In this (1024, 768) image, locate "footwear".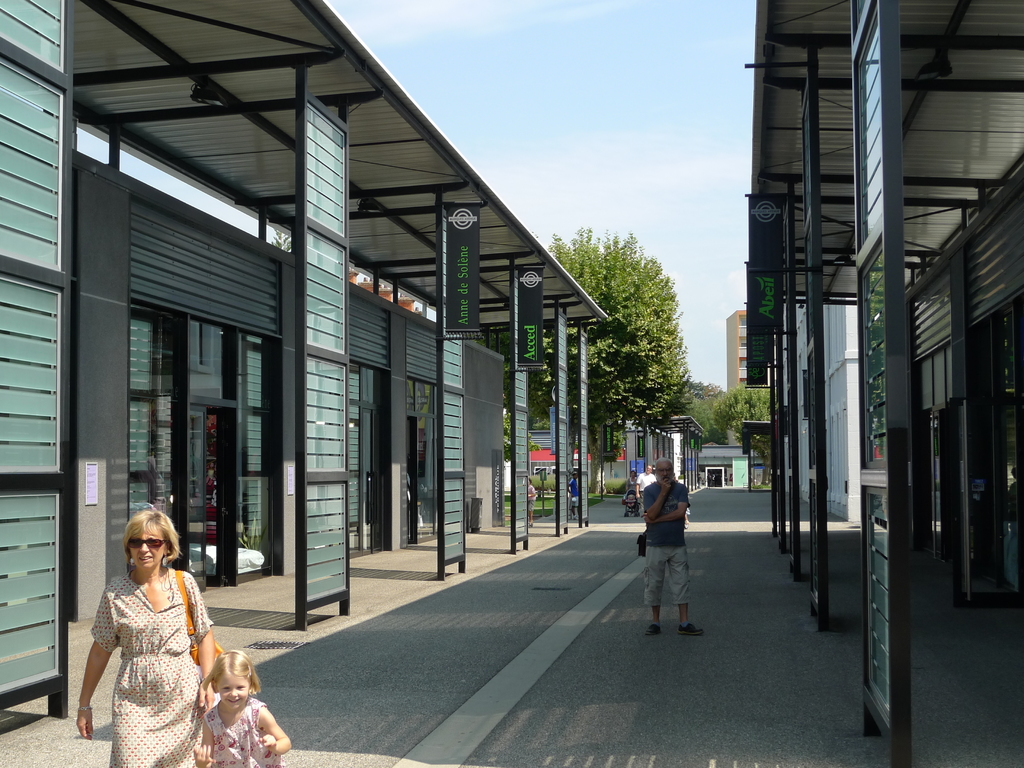
Bounding box: x1=678 y1=620 x2=705 y2=637.
